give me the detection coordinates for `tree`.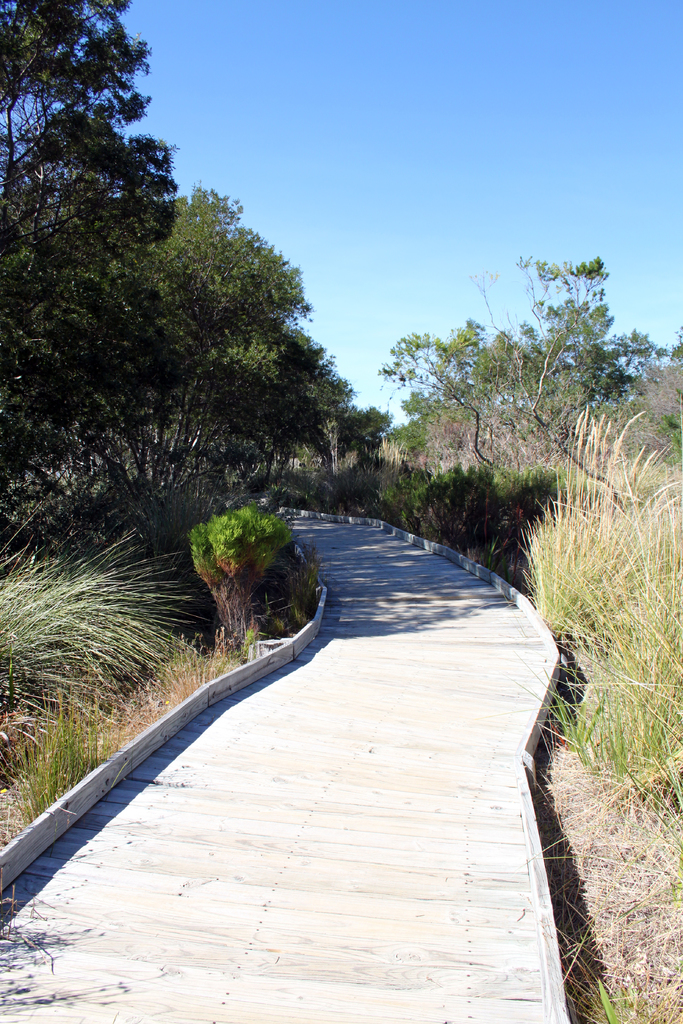
bbox(620, 323, 661, 378).
